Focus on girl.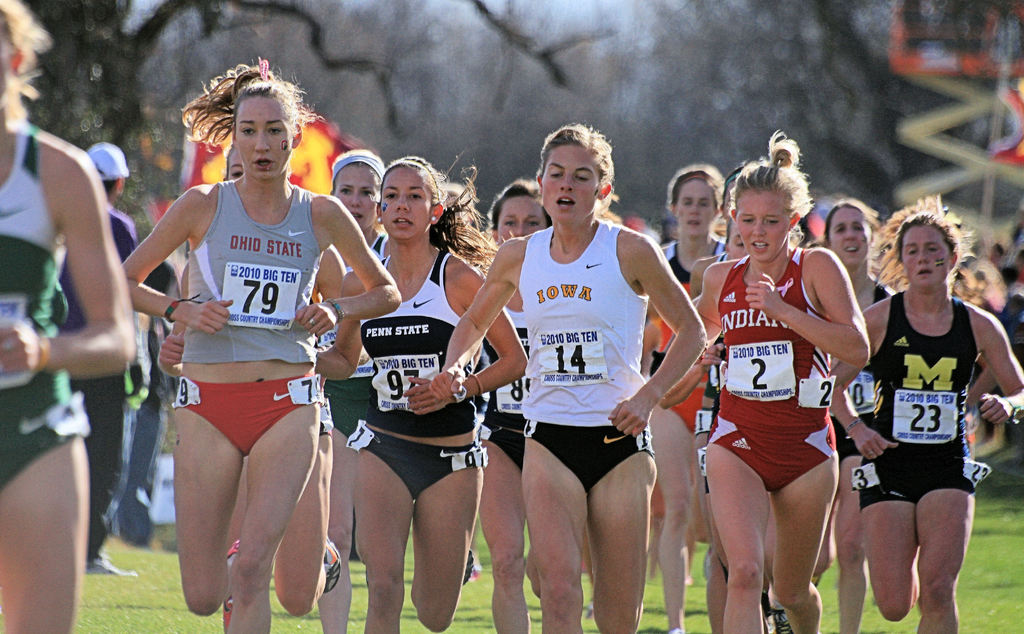
Focused at <bbox>305, 153, 527, 633</bbox>.
